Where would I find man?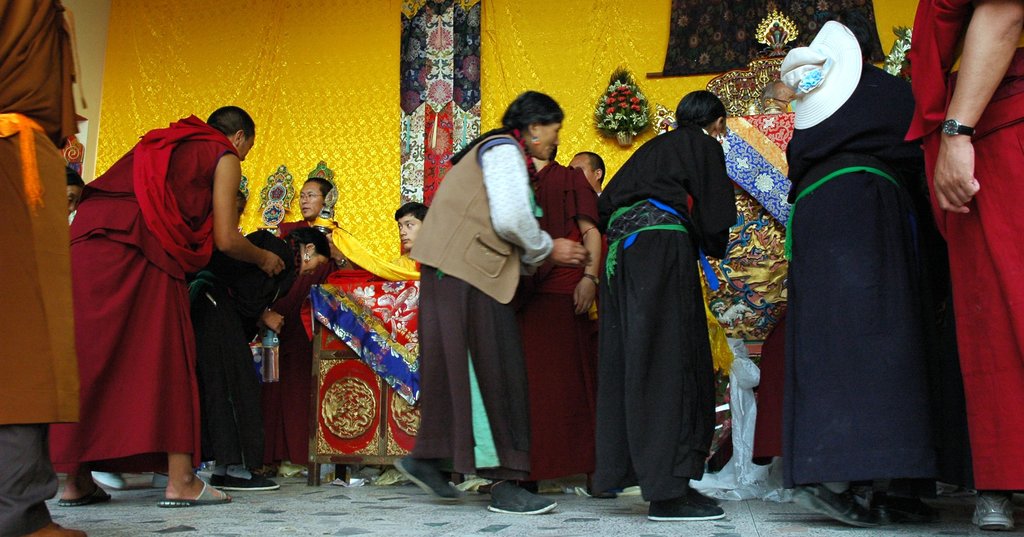
At l=265, t=175, r=336, b=483.
